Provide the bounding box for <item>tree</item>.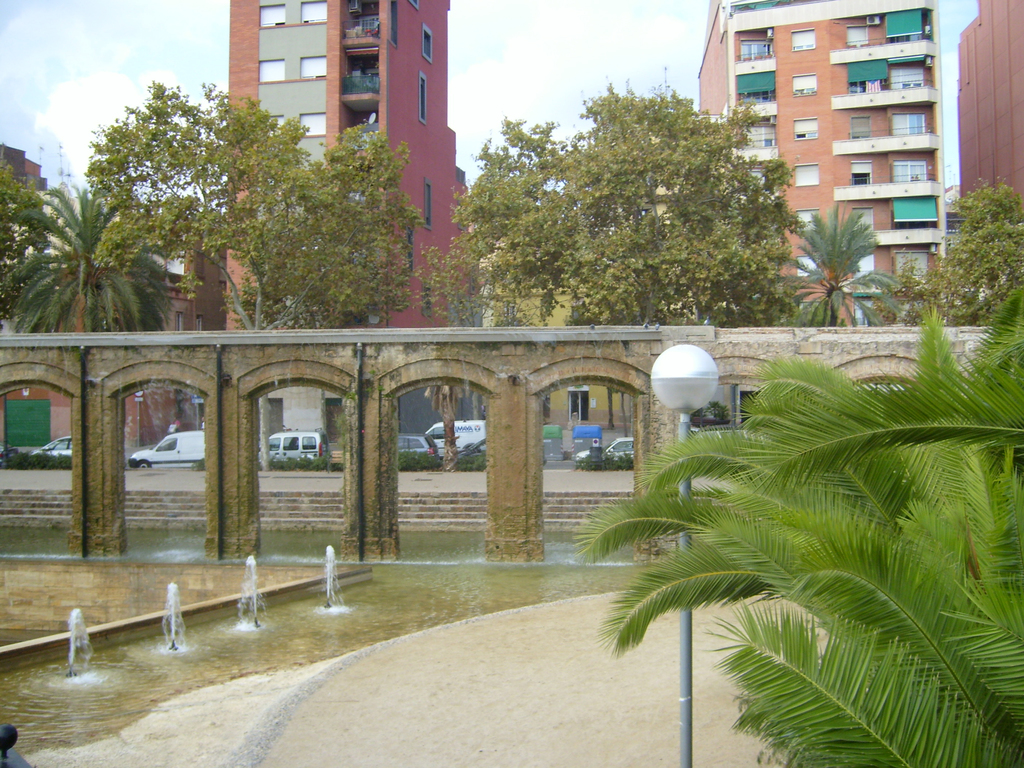
<region>471, 76, 837, 321</region>.
